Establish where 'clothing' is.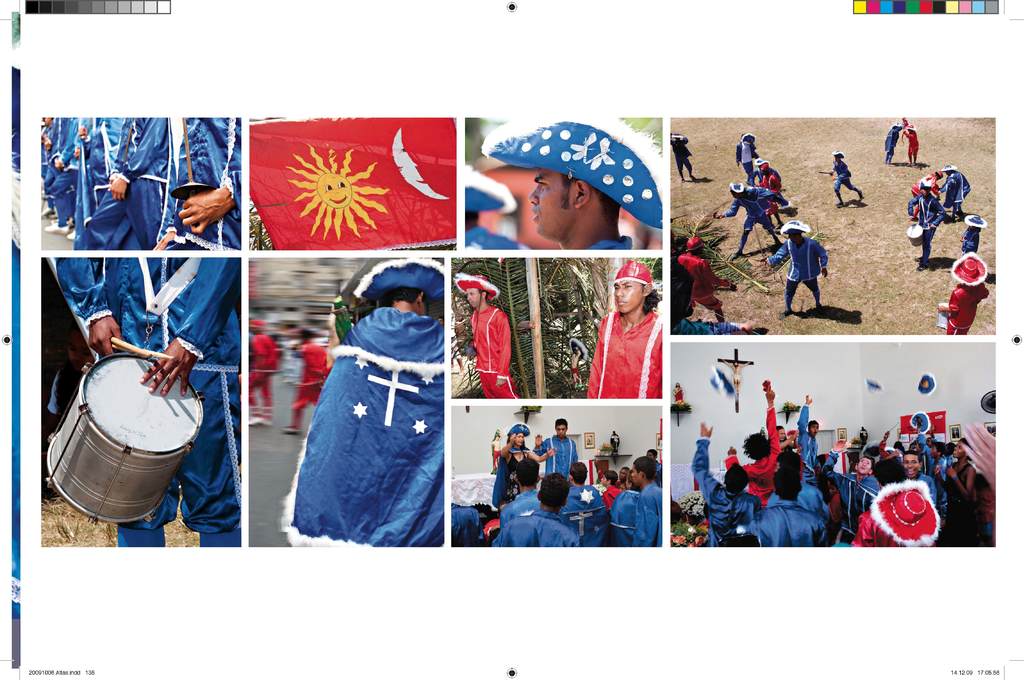
Established at box=[342, 248, 461, 336].
